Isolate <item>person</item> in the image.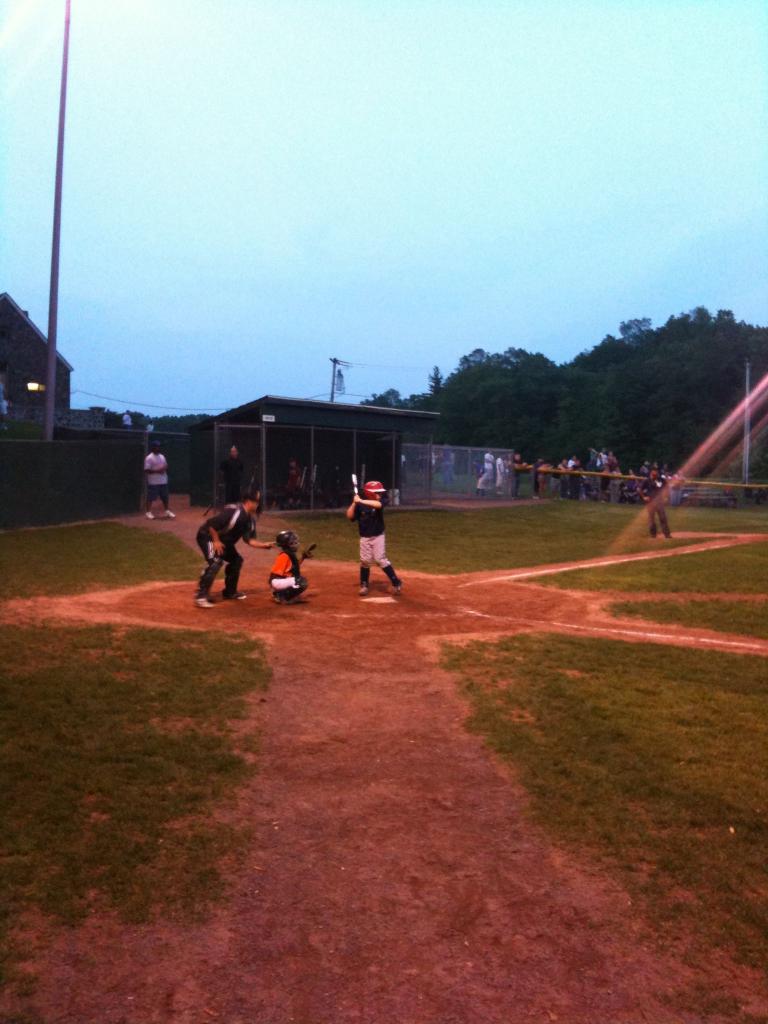
Isolated region: <box>636,461,677,536</box>.
